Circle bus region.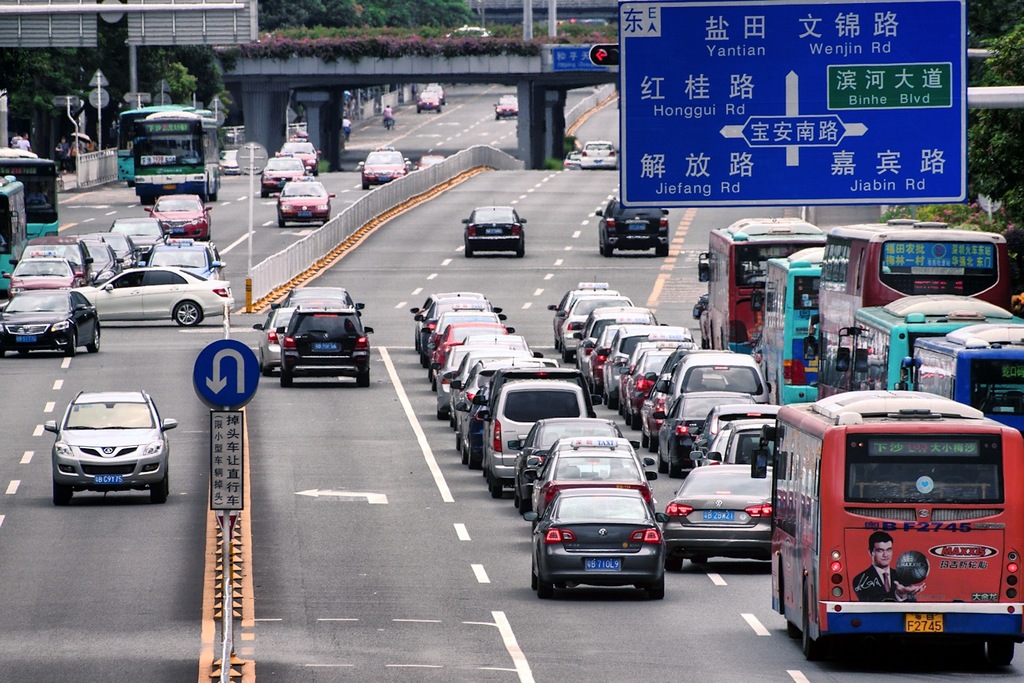
Region: bbox=[834, 289, 1023, 393].
